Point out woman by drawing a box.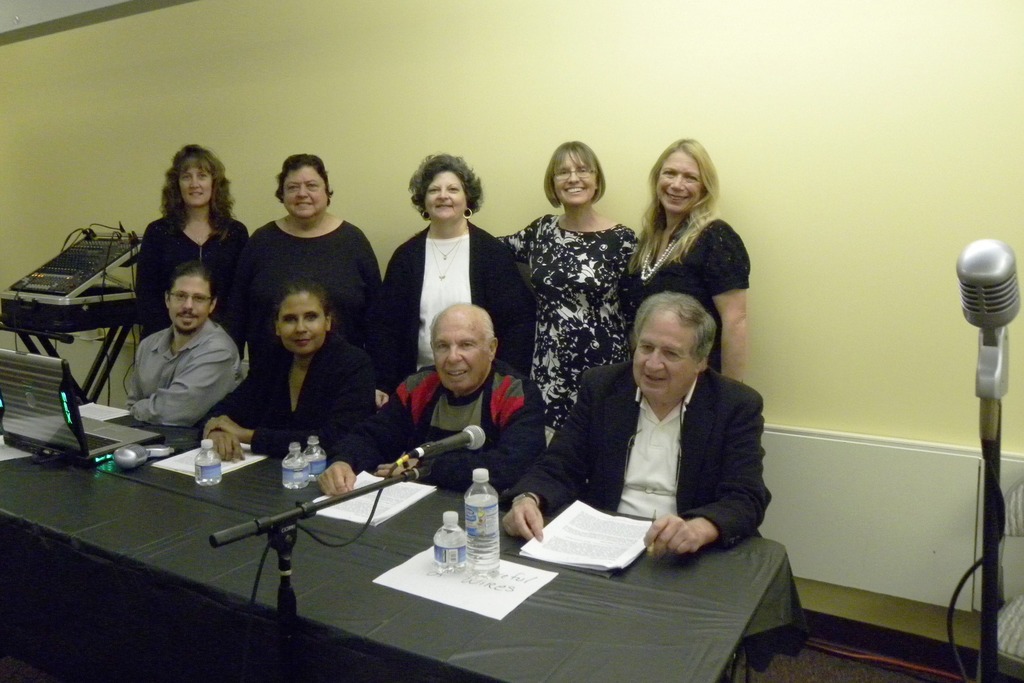
bbox=[230, 151, 380, 387].
